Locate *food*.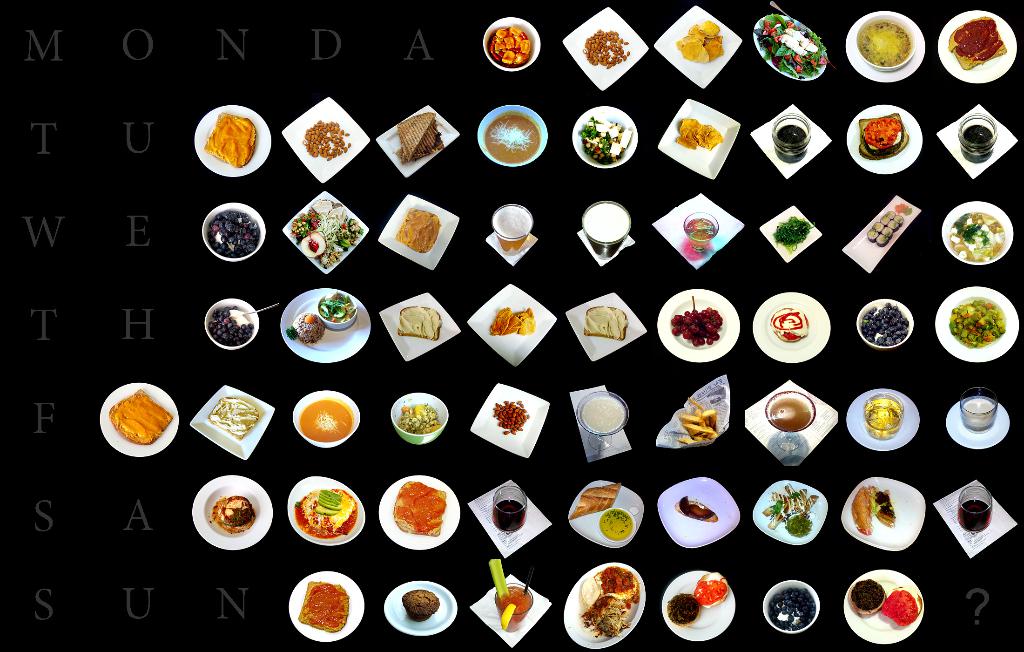
Bounding box: locate(860, 20, 913, 64).
